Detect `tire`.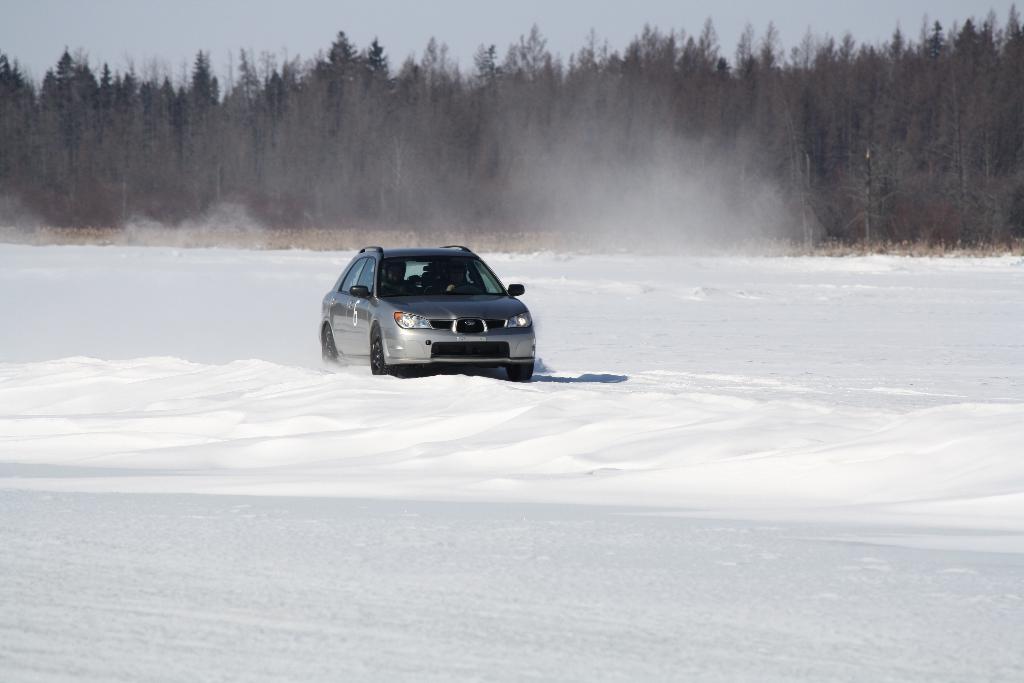
Detected at locate(321, 324, 337, 367).
